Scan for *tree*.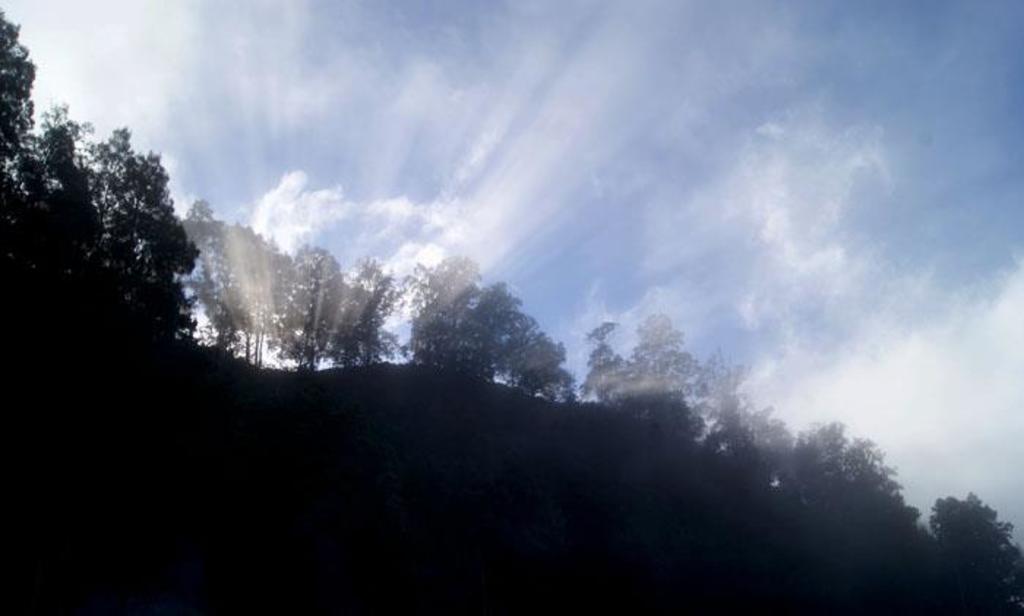
Scan result: x1=99 y1=138 x2=193 y2=329.
